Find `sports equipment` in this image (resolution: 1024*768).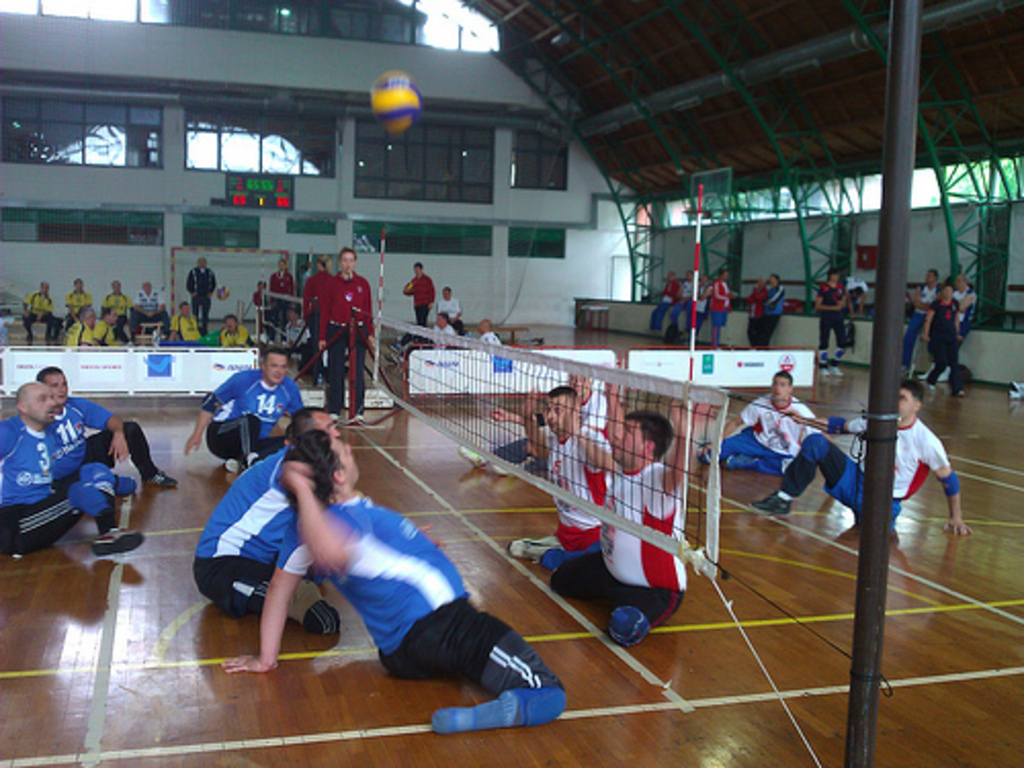
(x1=938, y1=471, x2=958, y2=498).
